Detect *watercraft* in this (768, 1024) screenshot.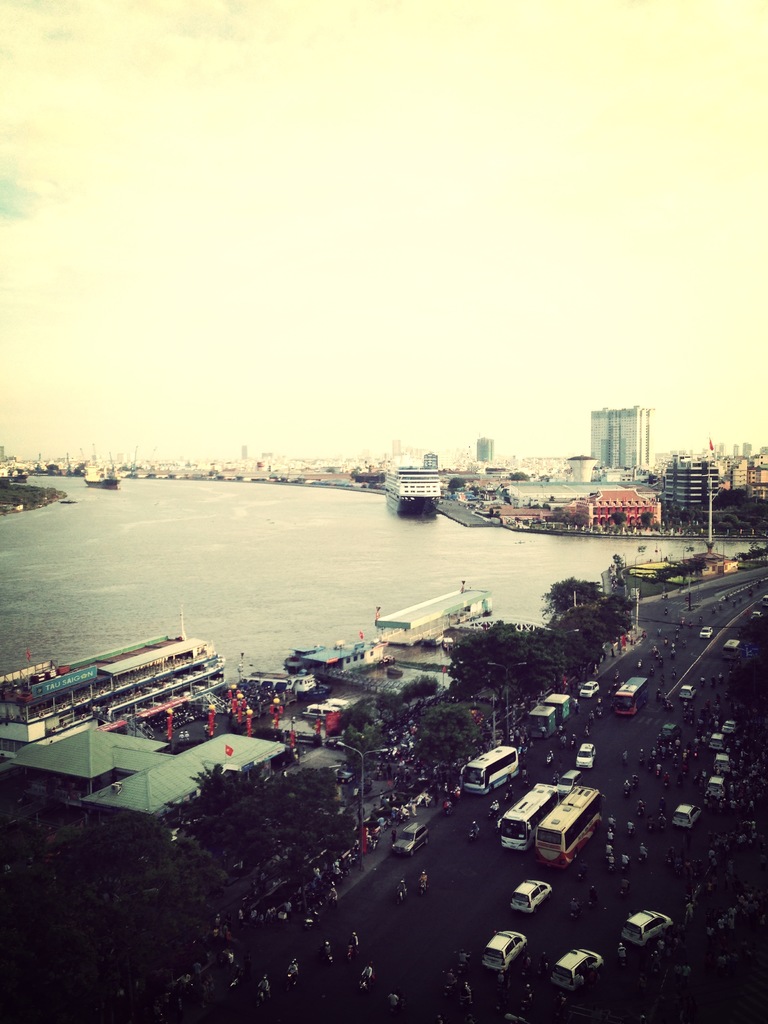
Detection: [left=80, top=477, right=122, bottom=493].
